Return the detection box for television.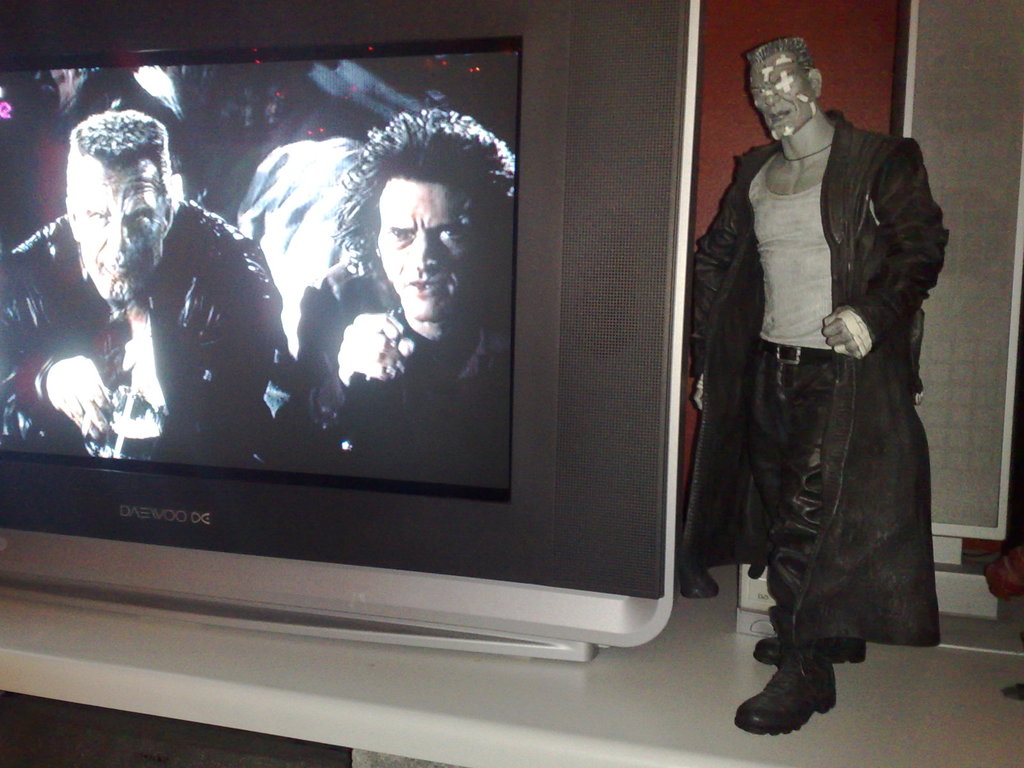
(0,1,703,666).
